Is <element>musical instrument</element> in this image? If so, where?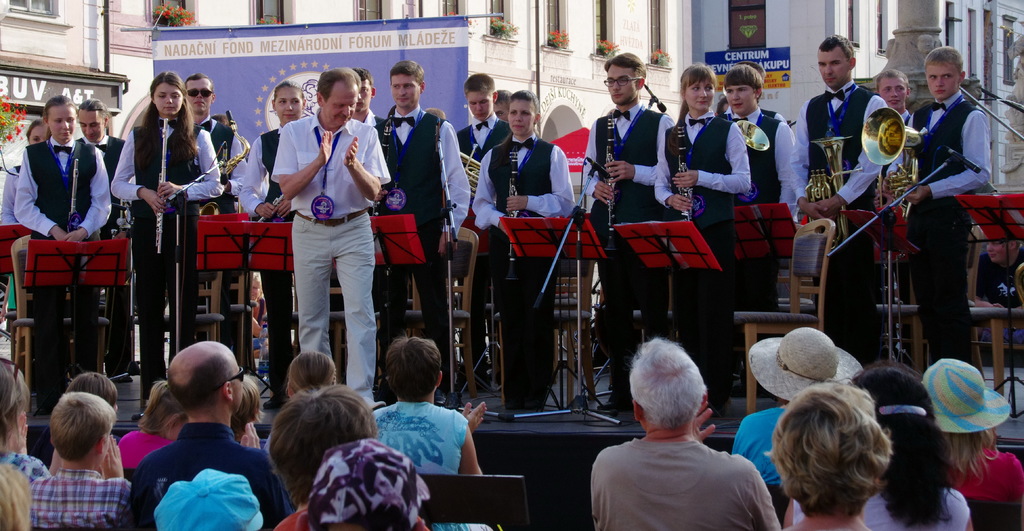
Yes, at region(854, 101, 933, 220).
